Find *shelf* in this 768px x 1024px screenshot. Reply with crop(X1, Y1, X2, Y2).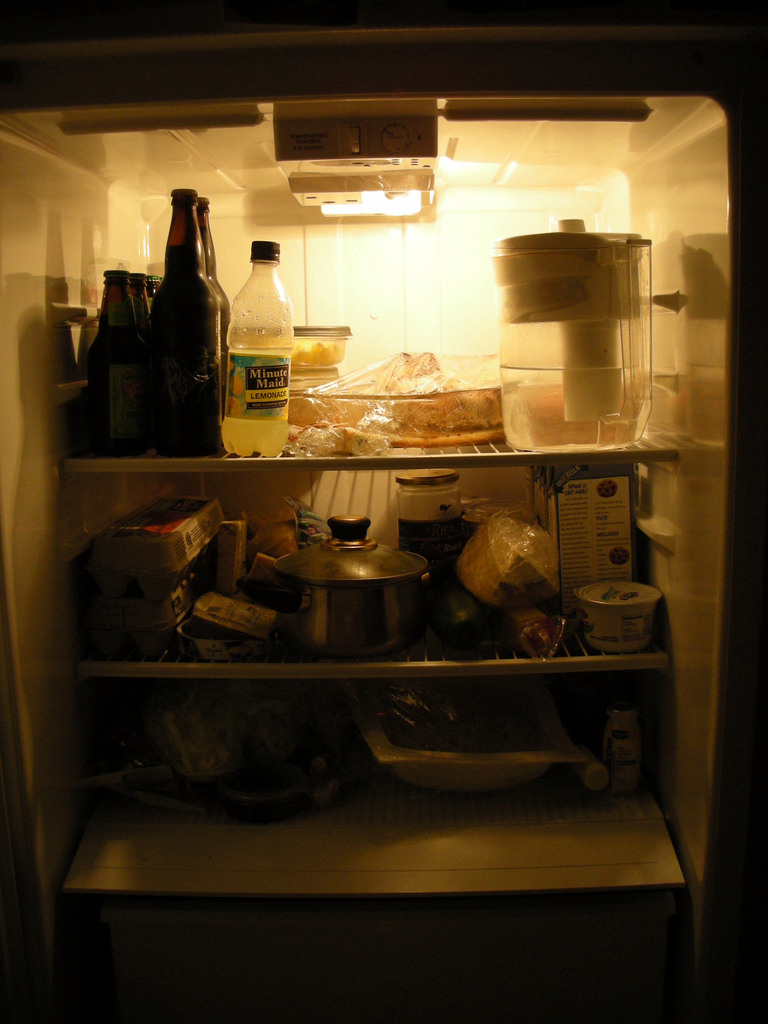
crop(55, 423, 685, 813).
